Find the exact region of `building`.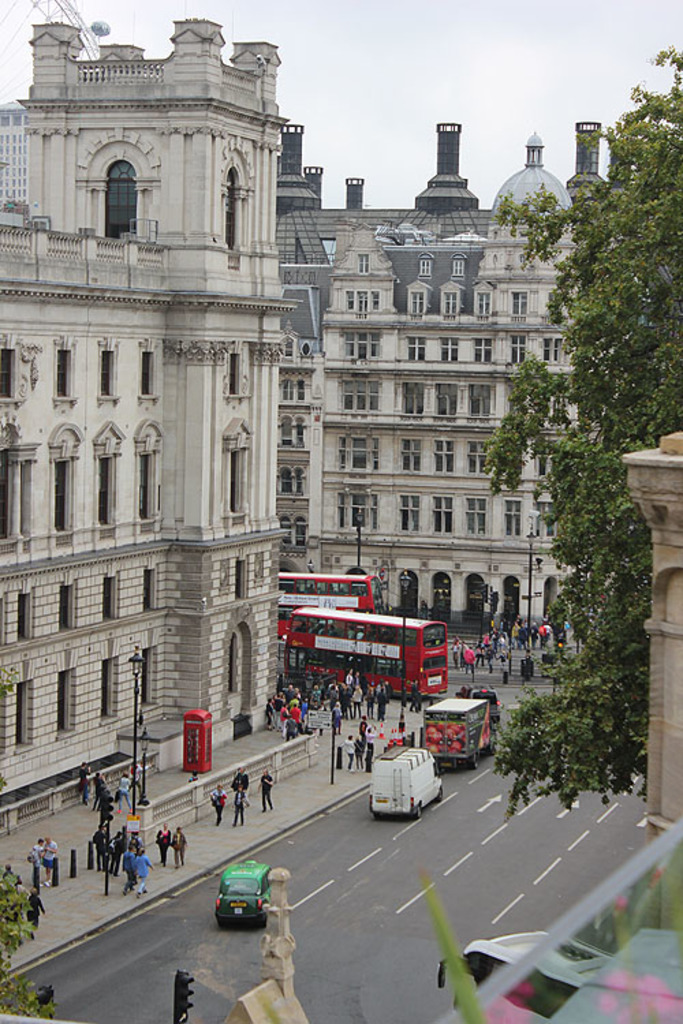
Exact region: (0,101,27,198).
